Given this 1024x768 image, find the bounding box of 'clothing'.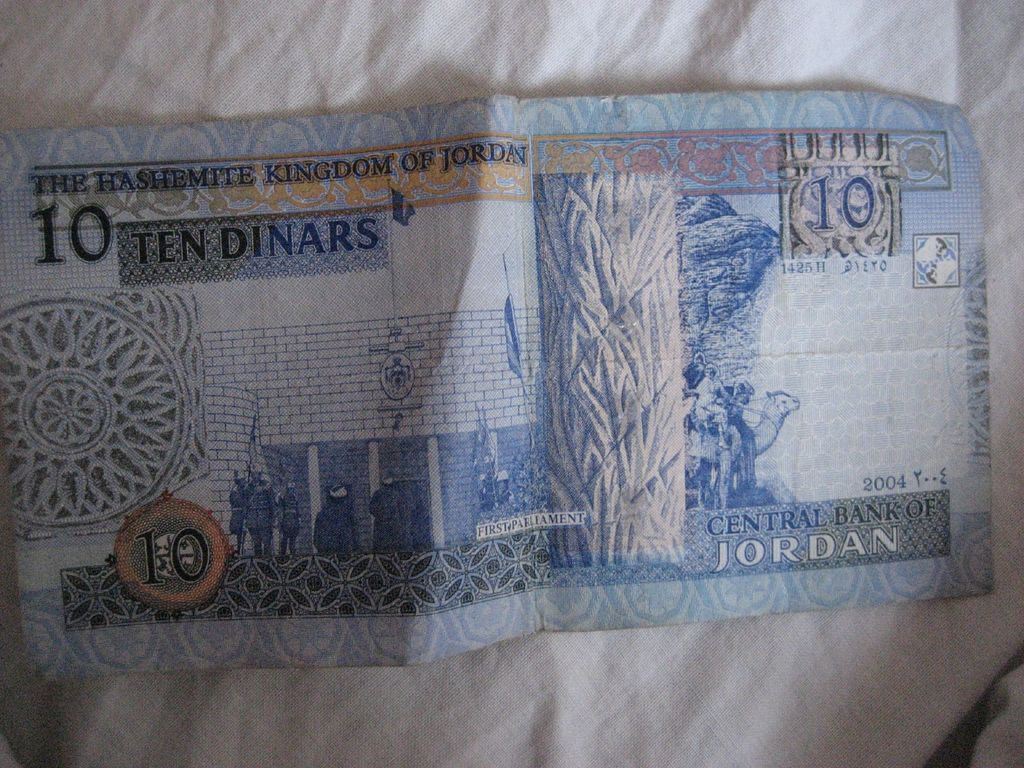
(230, 482, 243, 535).
